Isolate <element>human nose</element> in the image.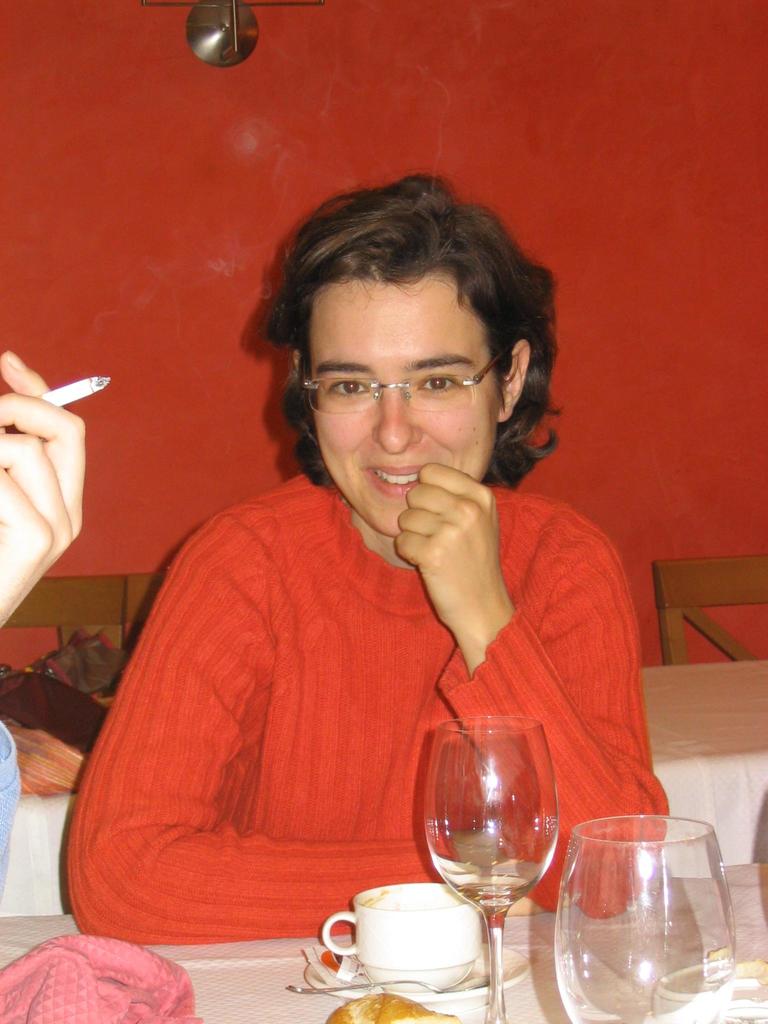
Isolated region: left=374, top=386, right=423, bottom=452.
